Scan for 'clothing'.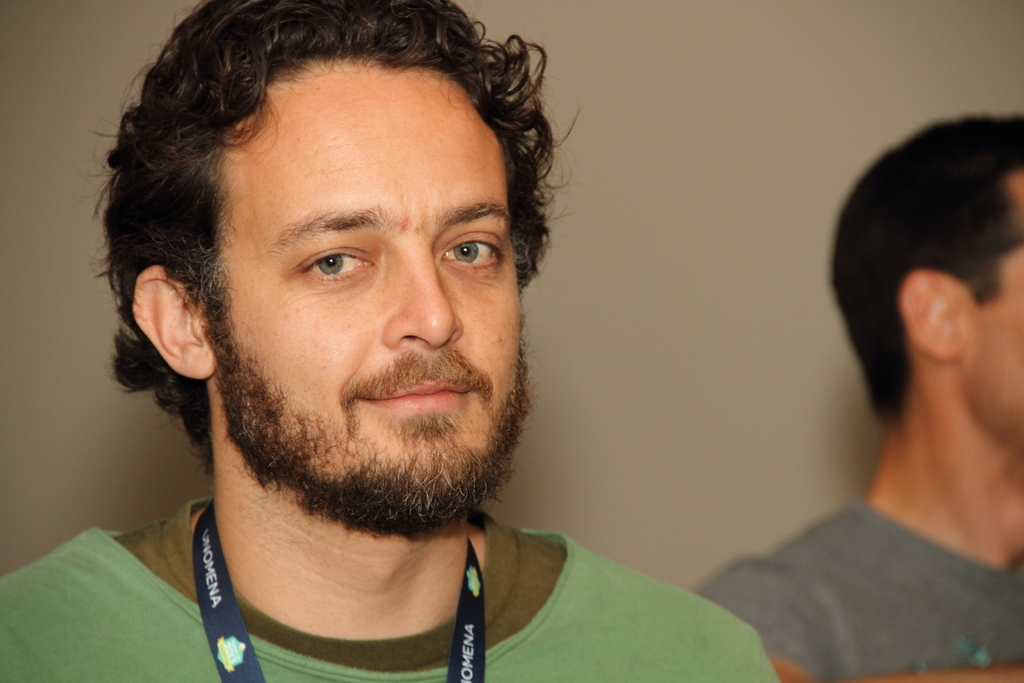
Scan result: (0,532,779,682).
